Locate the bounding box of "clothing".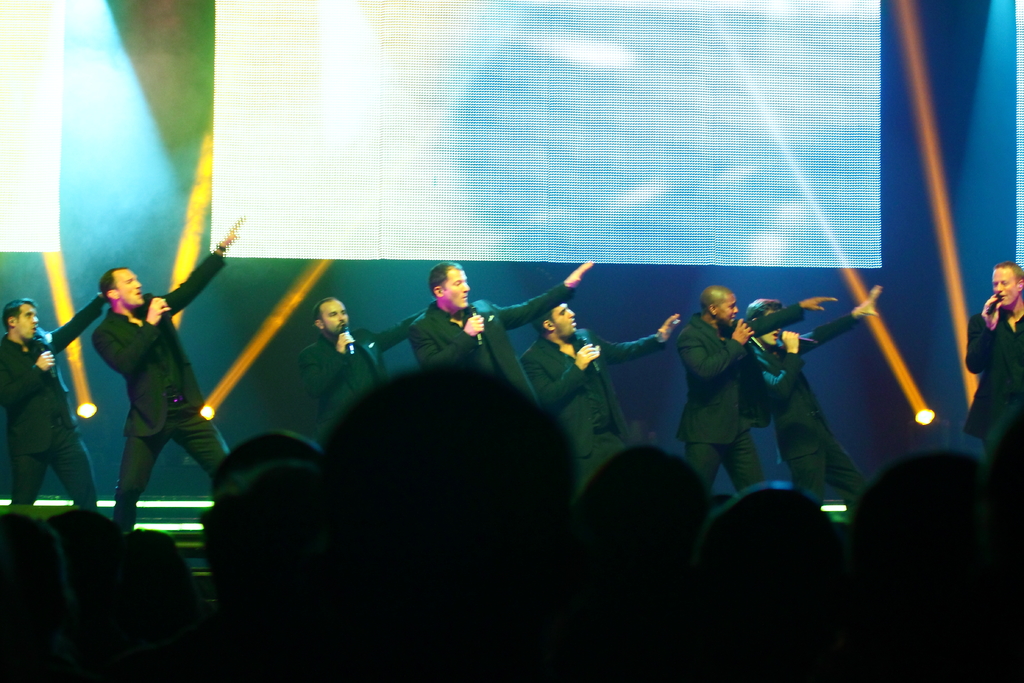
Bounding box: pyautogui.locateOnScreen(750, 306, 860, 504).
